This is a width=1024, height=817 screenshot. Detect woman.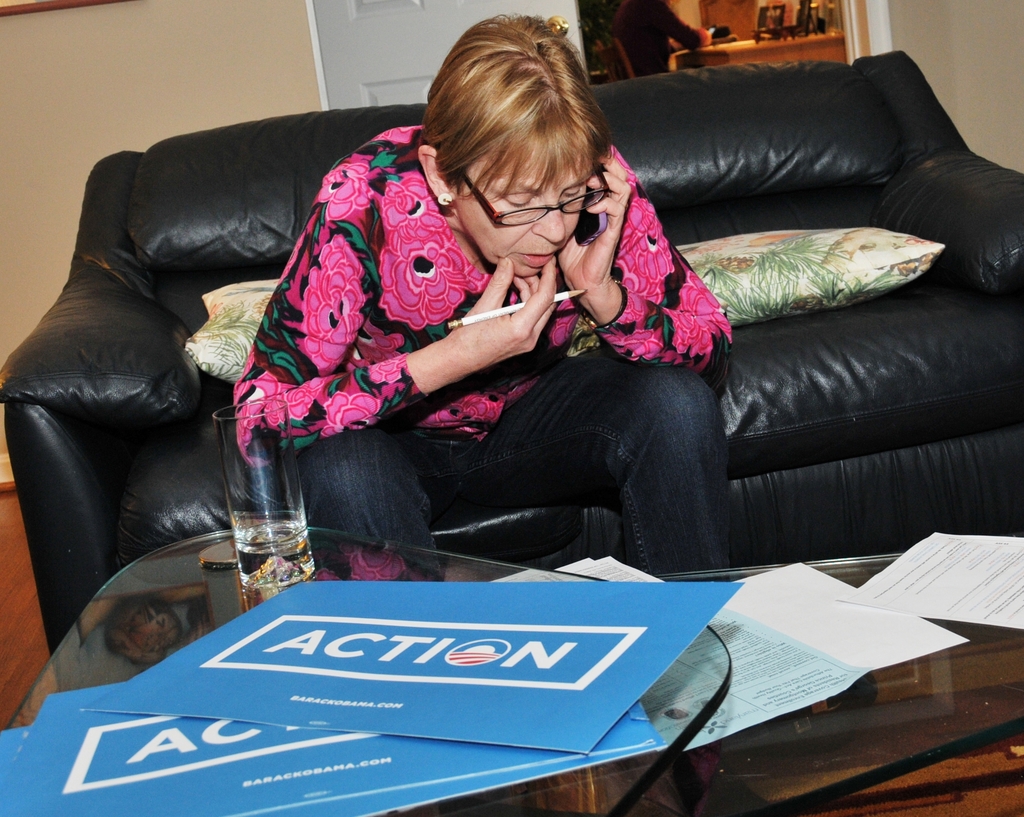
select_region(240, 31, 716, 611).
